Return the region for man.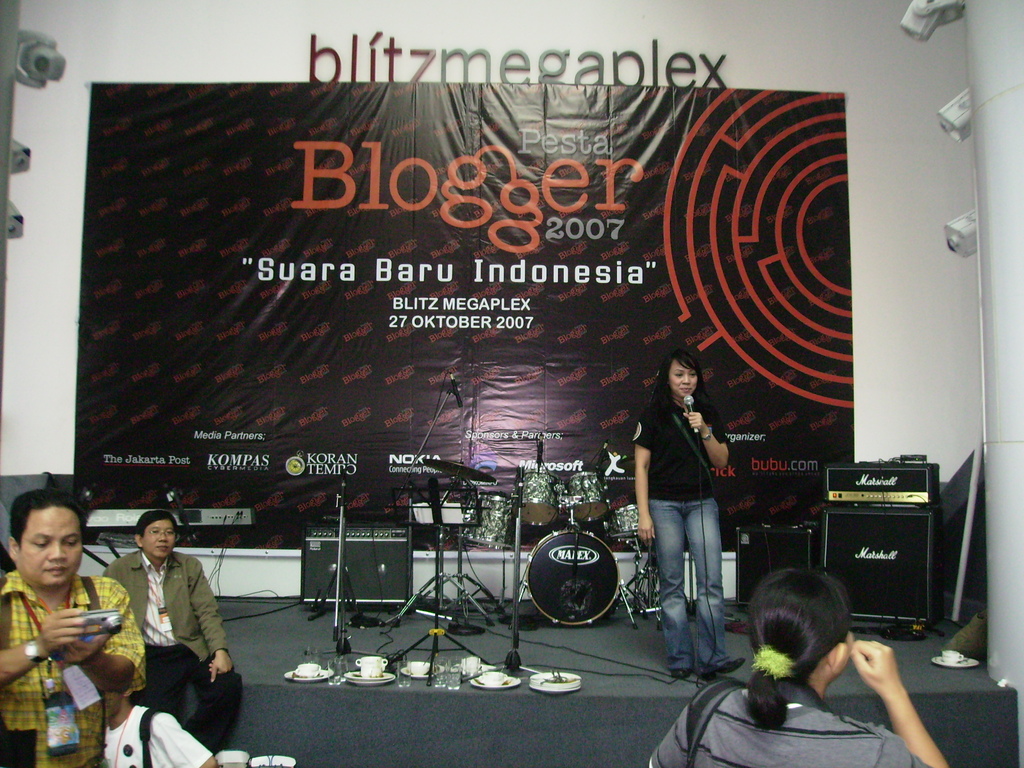
<region>100, 522, 212, 749</region>.
